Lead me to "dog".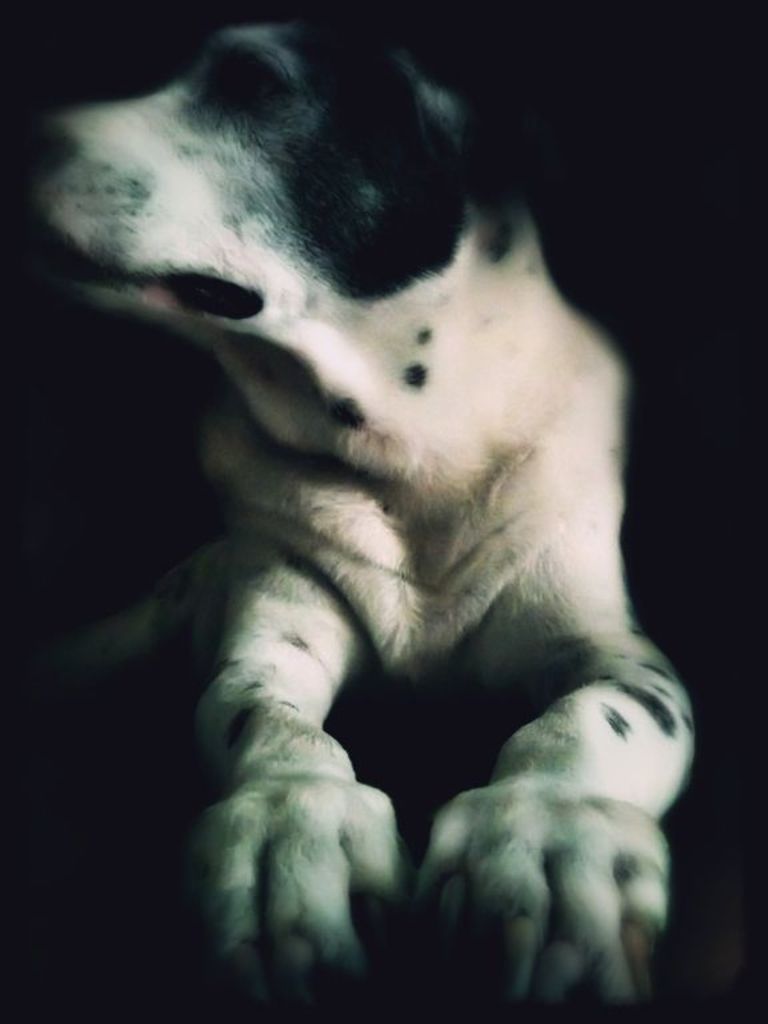
Lead to BBox(0, 0, 696, 1021).
